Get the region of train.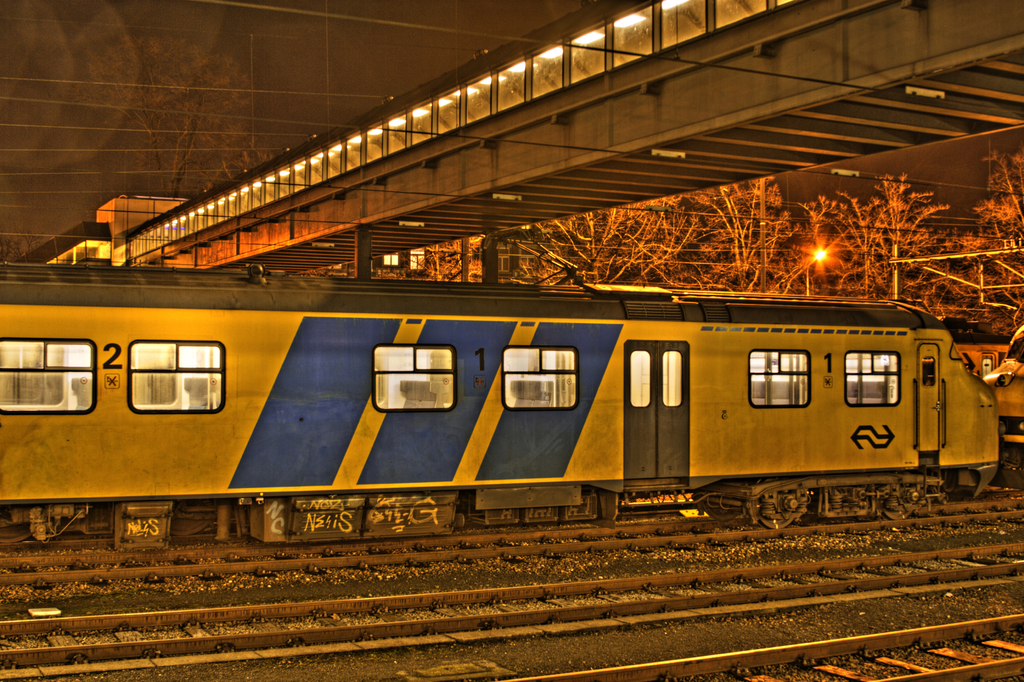
<bbox>0, 264, 1023, 552</bbox>.
